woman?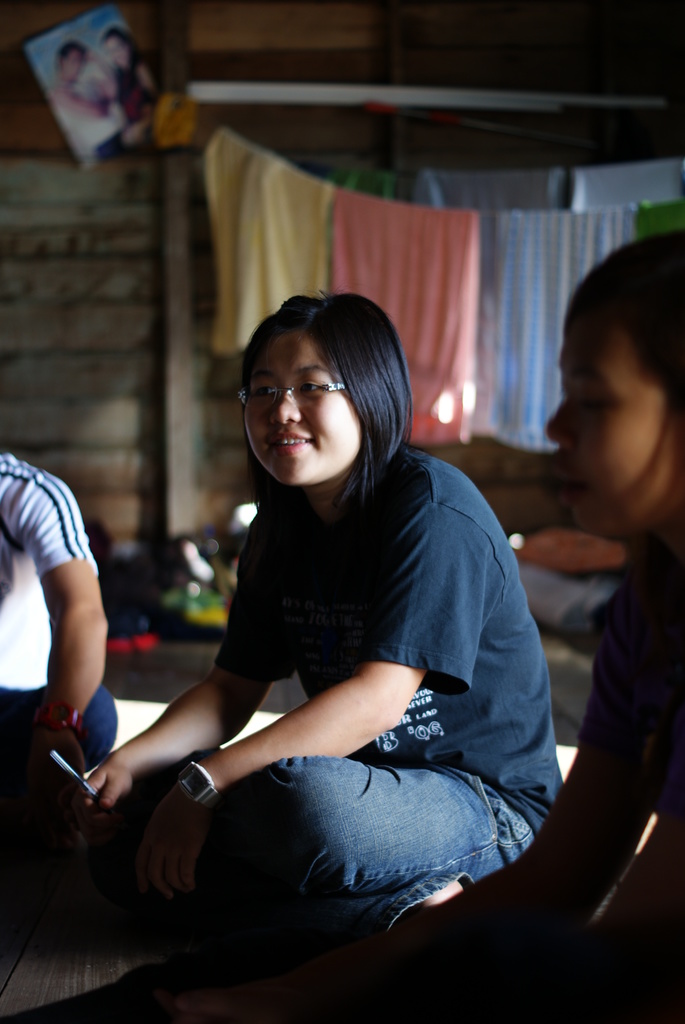
x1=381, y1=233, x2=684, y2=1023
